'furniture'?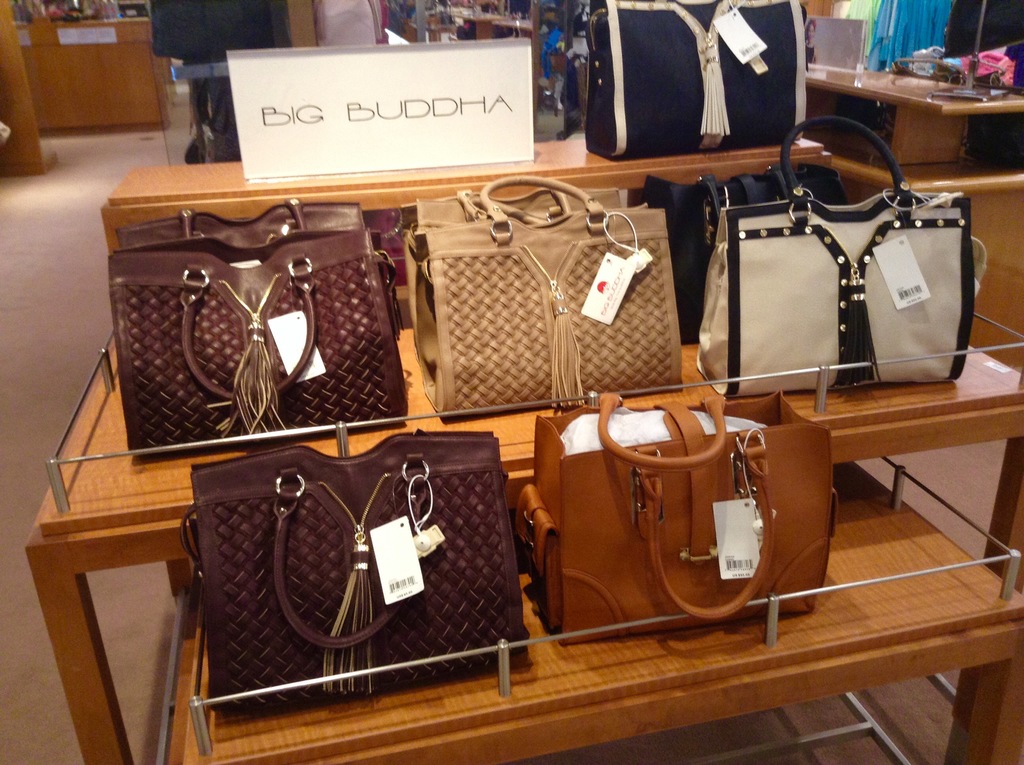
crop(0, 0, 59, 180)
